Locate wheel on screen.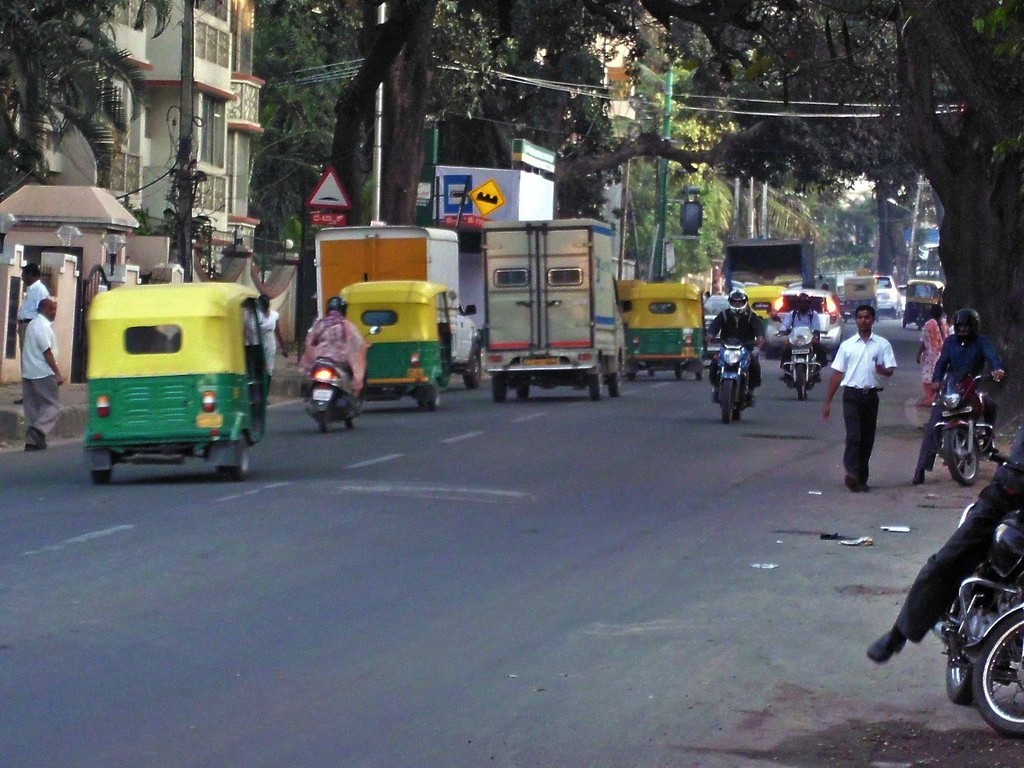
On screen at box(971, 609, 1023, 746).
